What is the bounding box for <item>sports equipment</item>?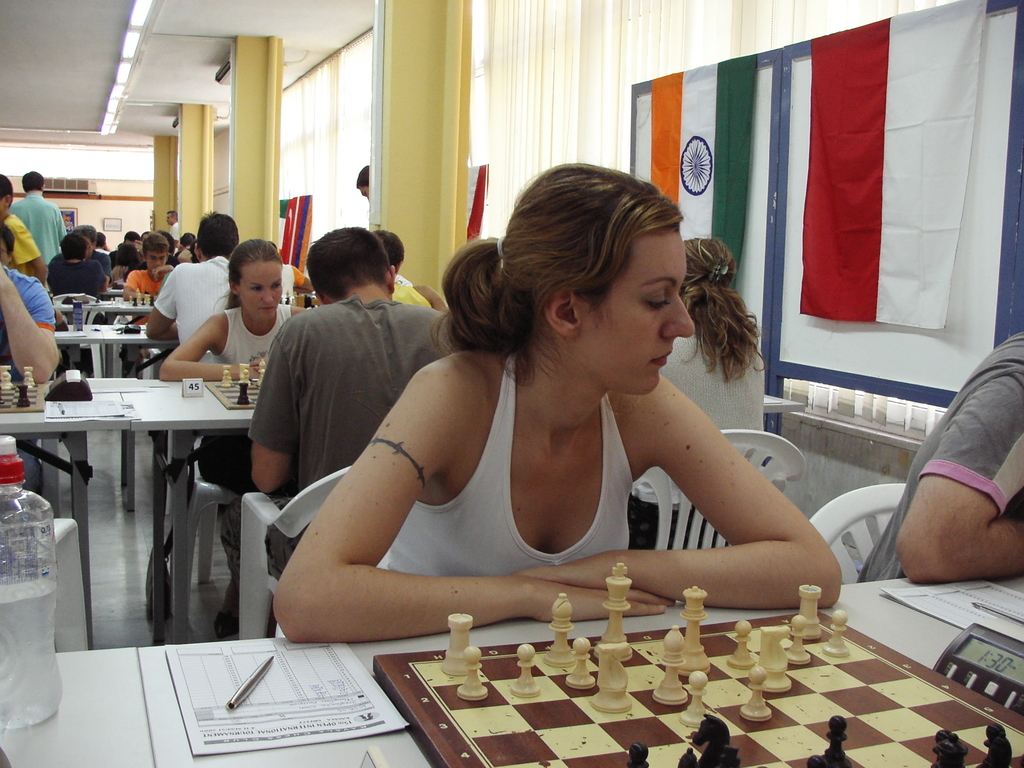
x1=0 y1=365 x2=48 y2=412.
